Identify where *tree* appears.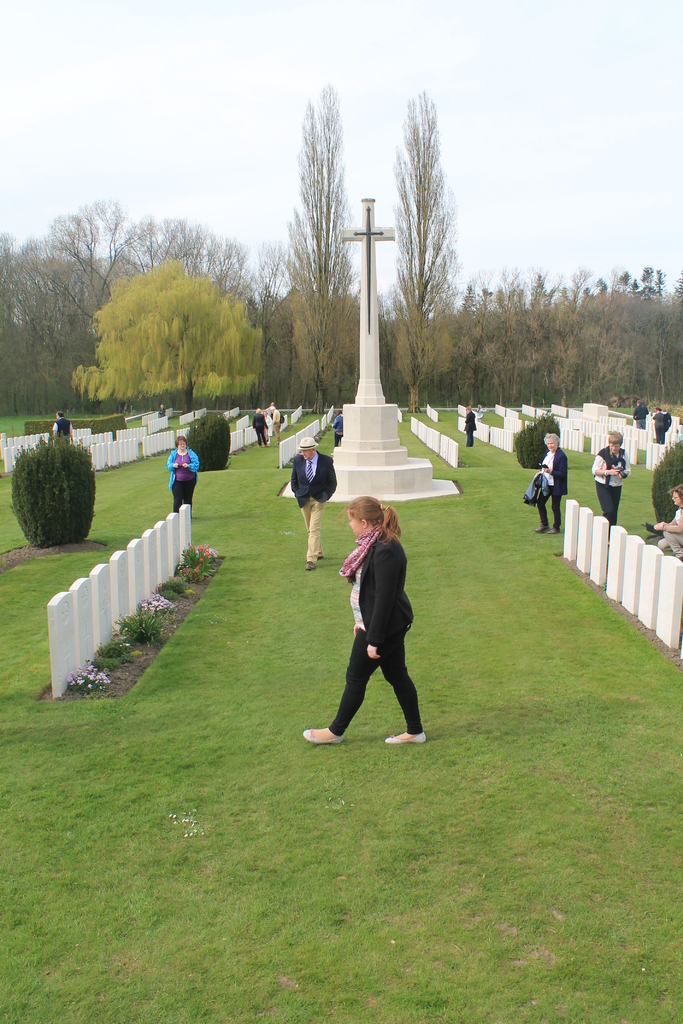
Appears at (left=183, top=410, right=230, bottom=470).
